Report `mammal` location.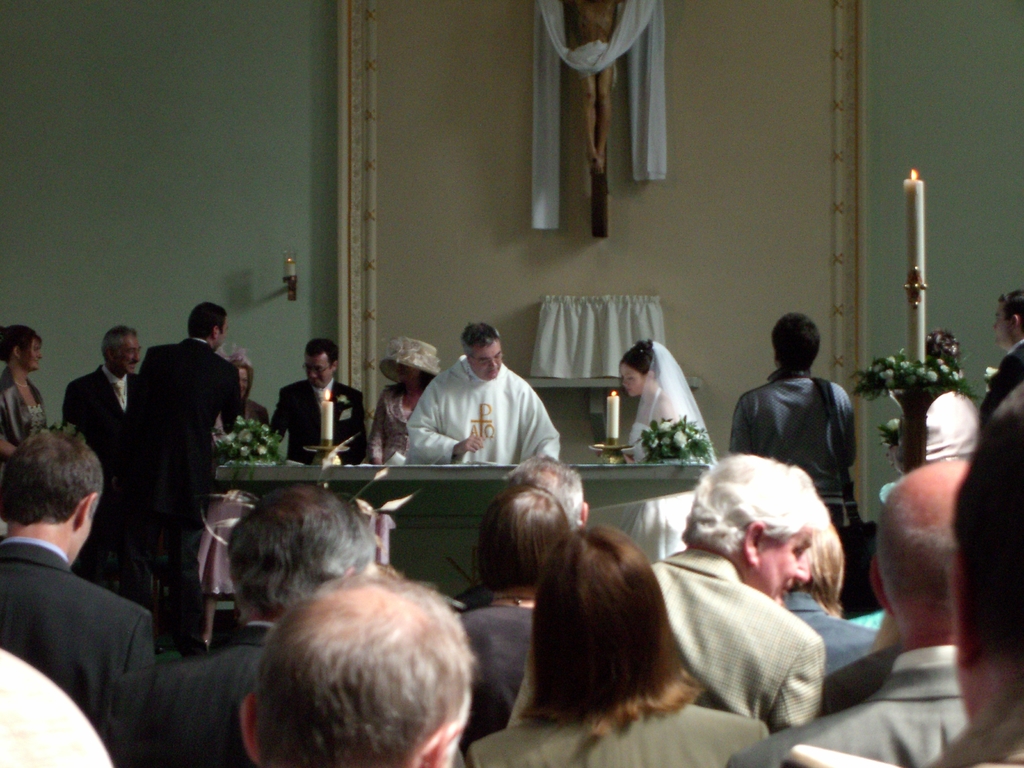
Report: 786, 514, 877, 675.
